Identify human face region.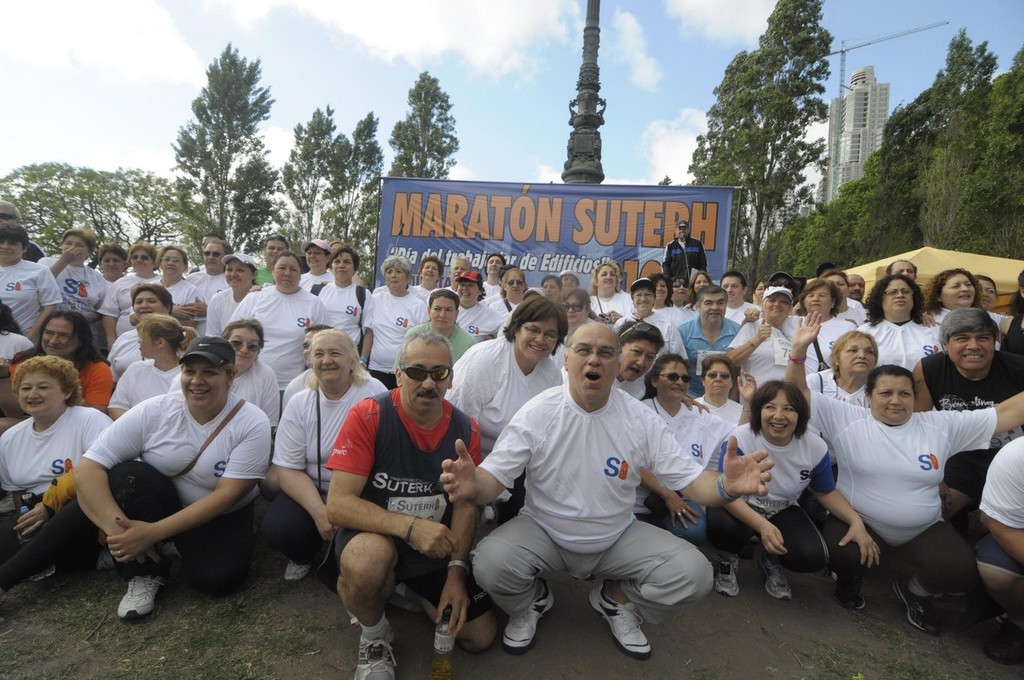
Region: crop(658, 362, 688, 399).
